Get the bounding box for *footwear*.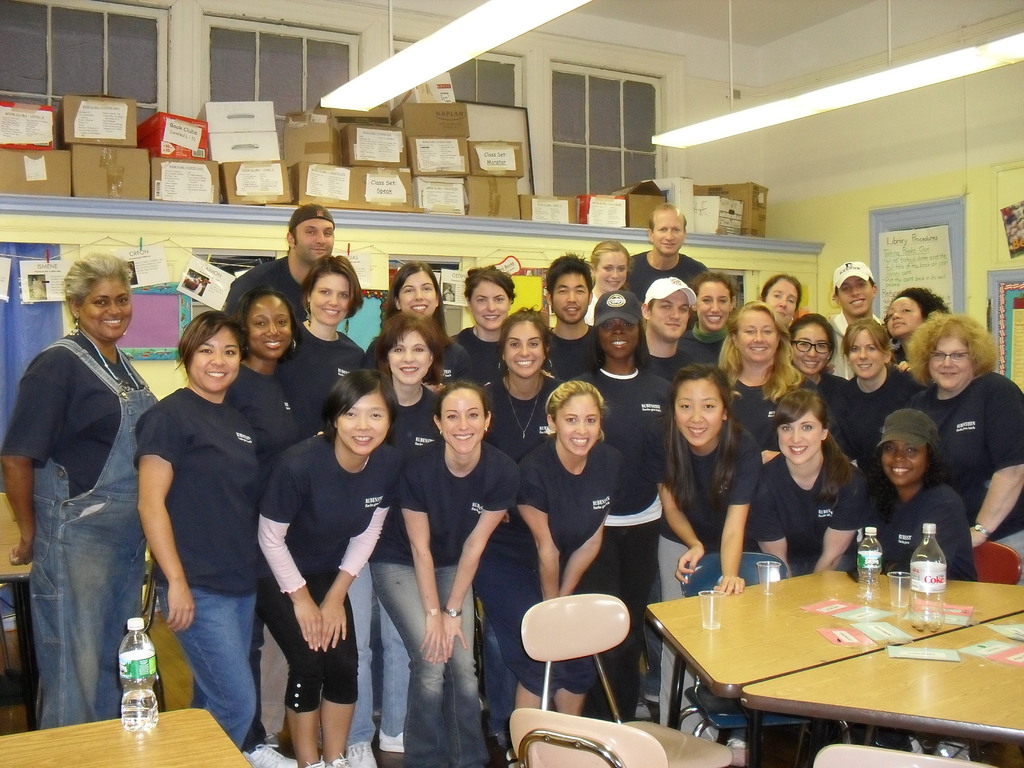
380 725 405 749.
